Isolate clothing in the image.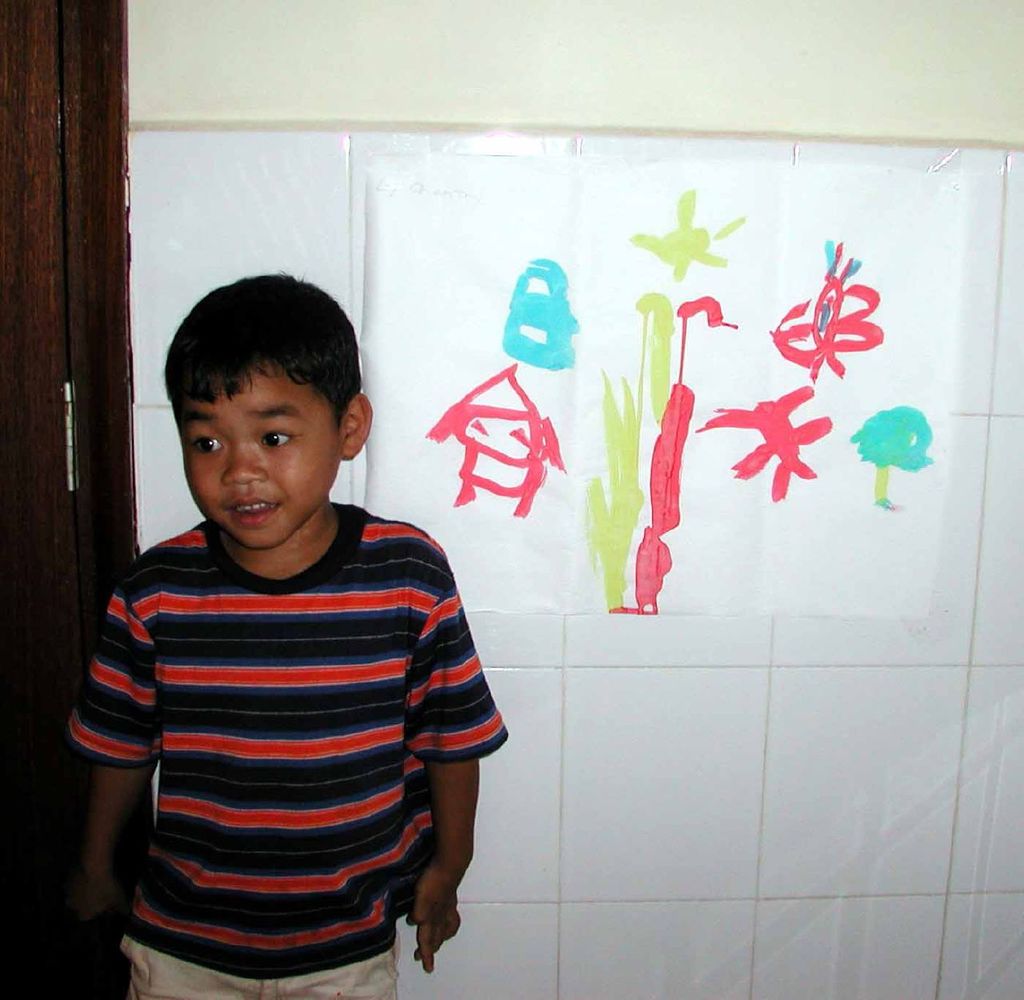
Isolated region: Rect(65, 510, 510, 999).
